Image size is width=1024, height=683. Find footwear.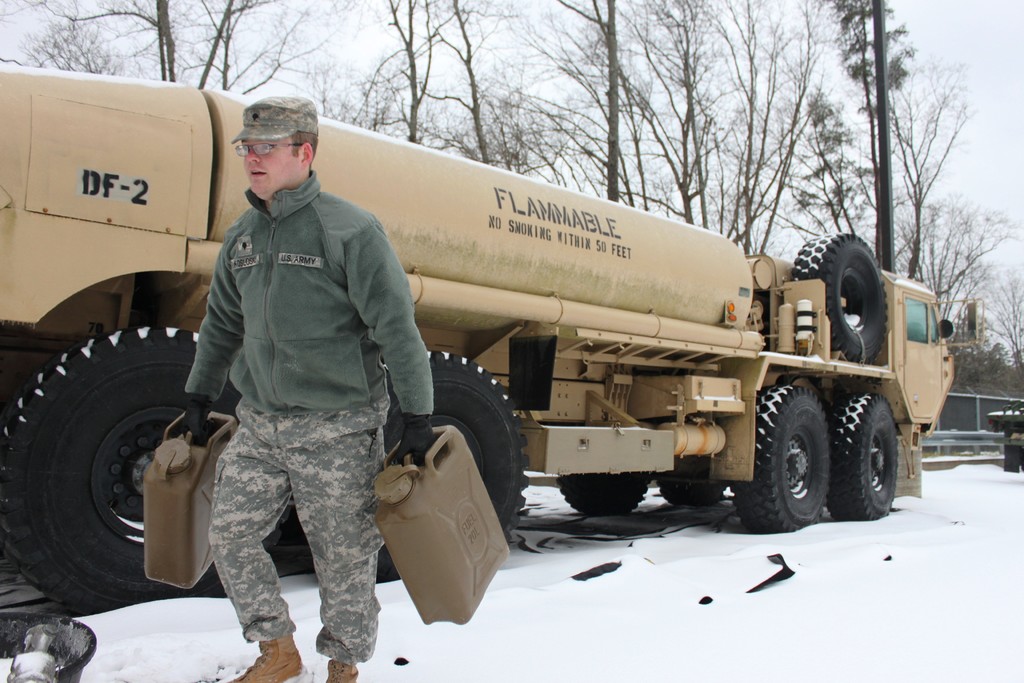
pyautogui.locateOnScreen(225, 635, 301, 682).
